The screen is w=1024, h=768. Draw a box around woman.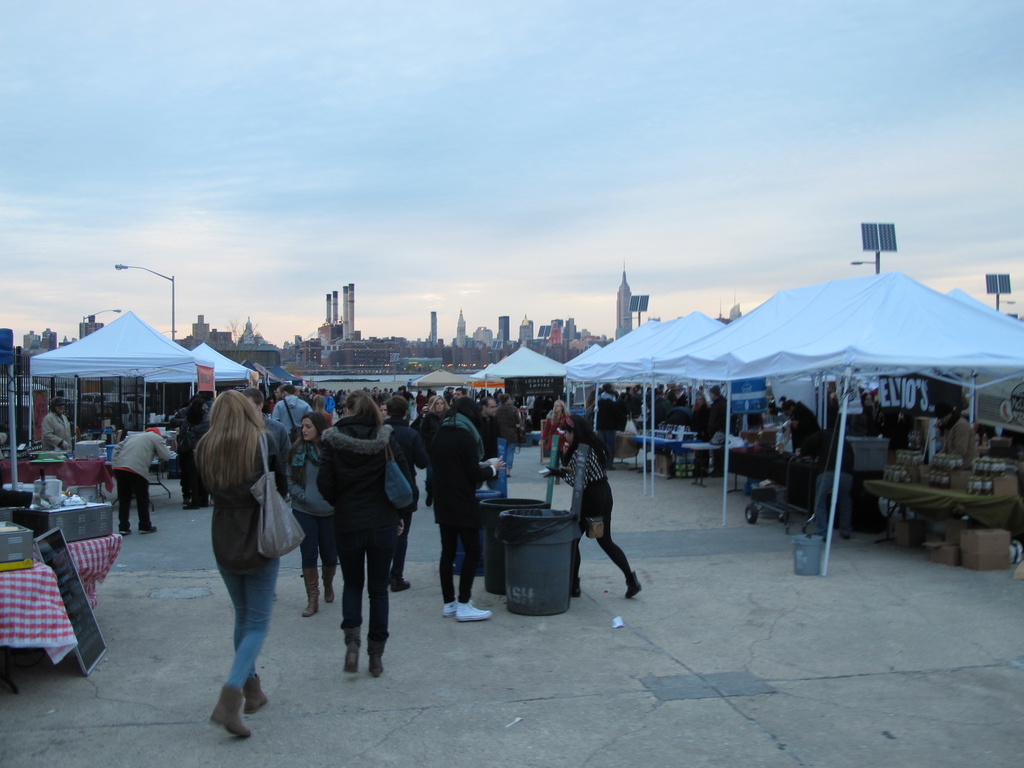
box(540, 414, 648, 597).
